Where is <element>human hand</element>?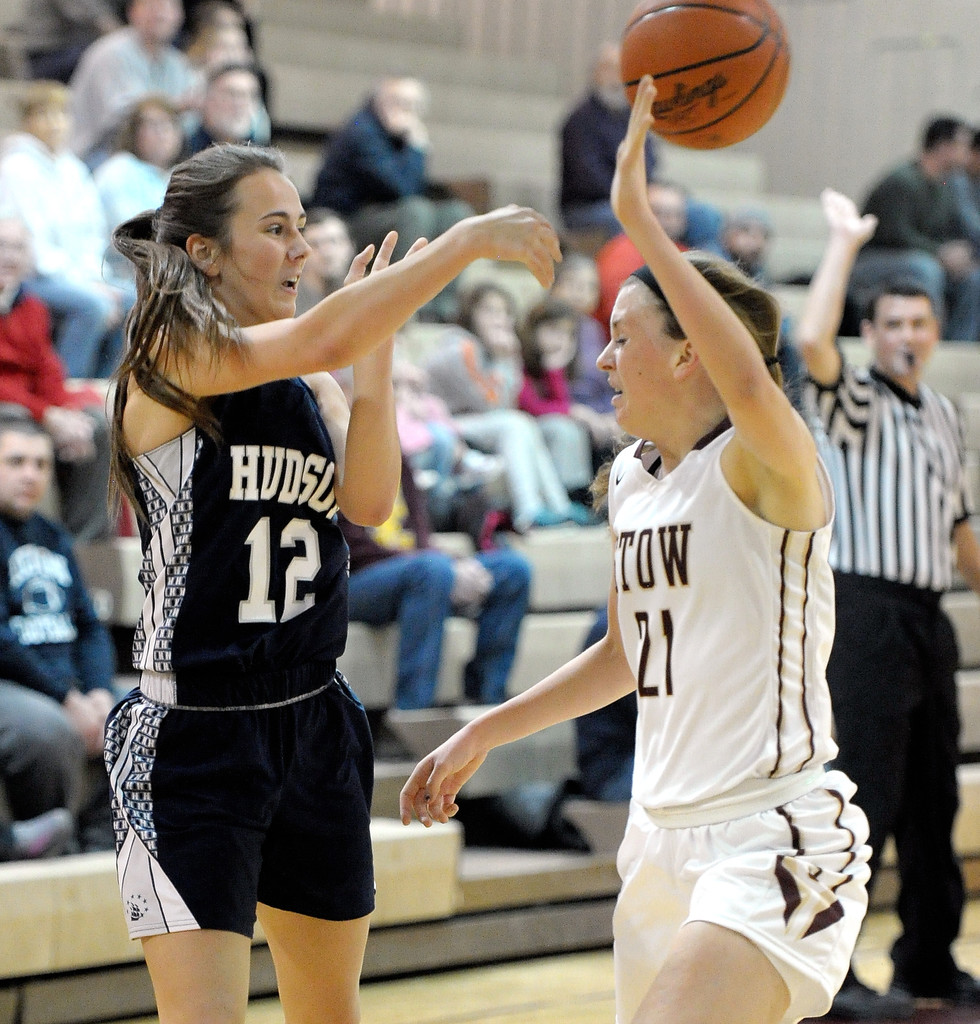
left=413, top=700, right=519, bottom=836.
